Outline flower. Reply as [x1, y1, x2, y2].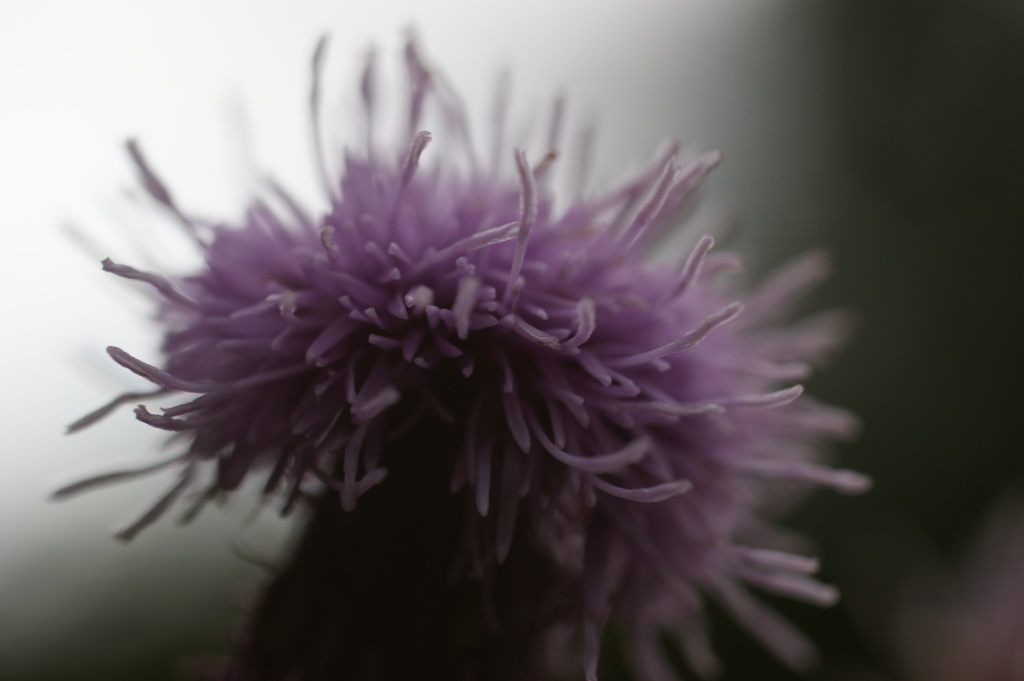
[25, 13, 872, 676].
